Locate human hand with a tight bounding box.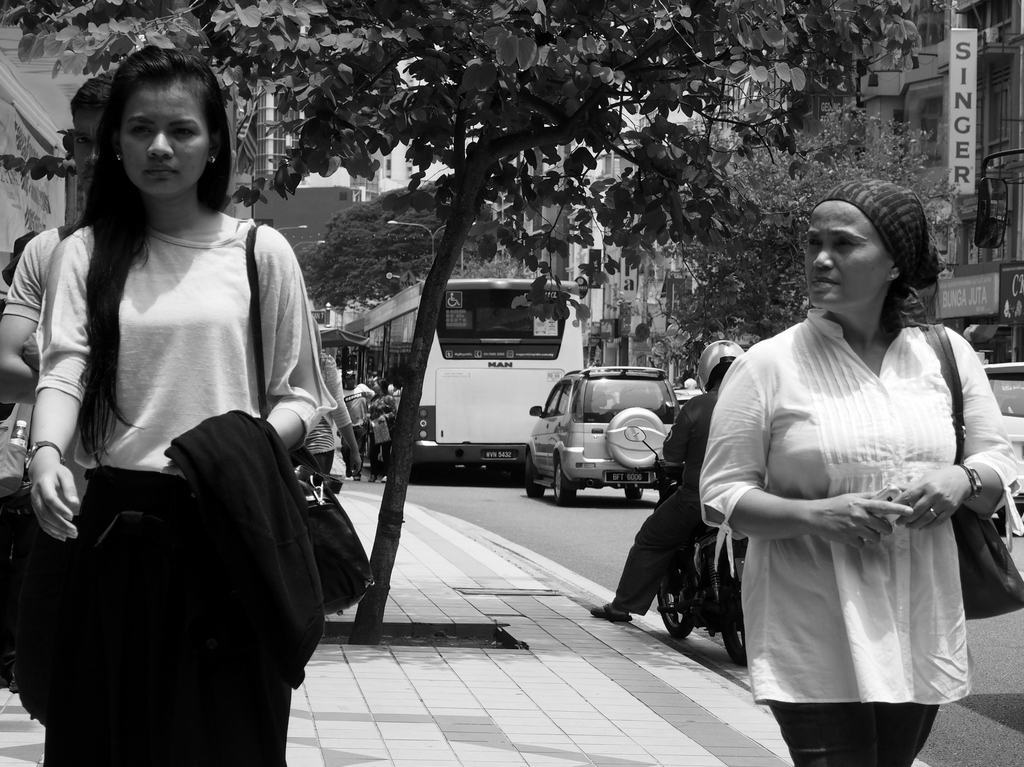
locate(810, 489, 917, 554).
